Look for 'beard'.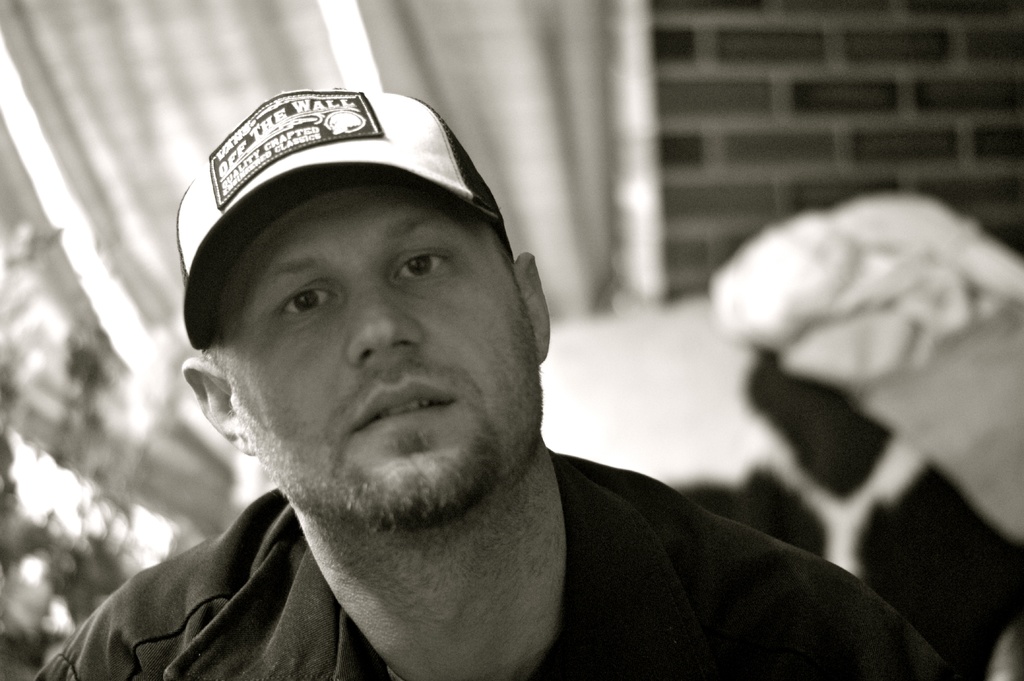
Found: 254, 314, 548, 533.
